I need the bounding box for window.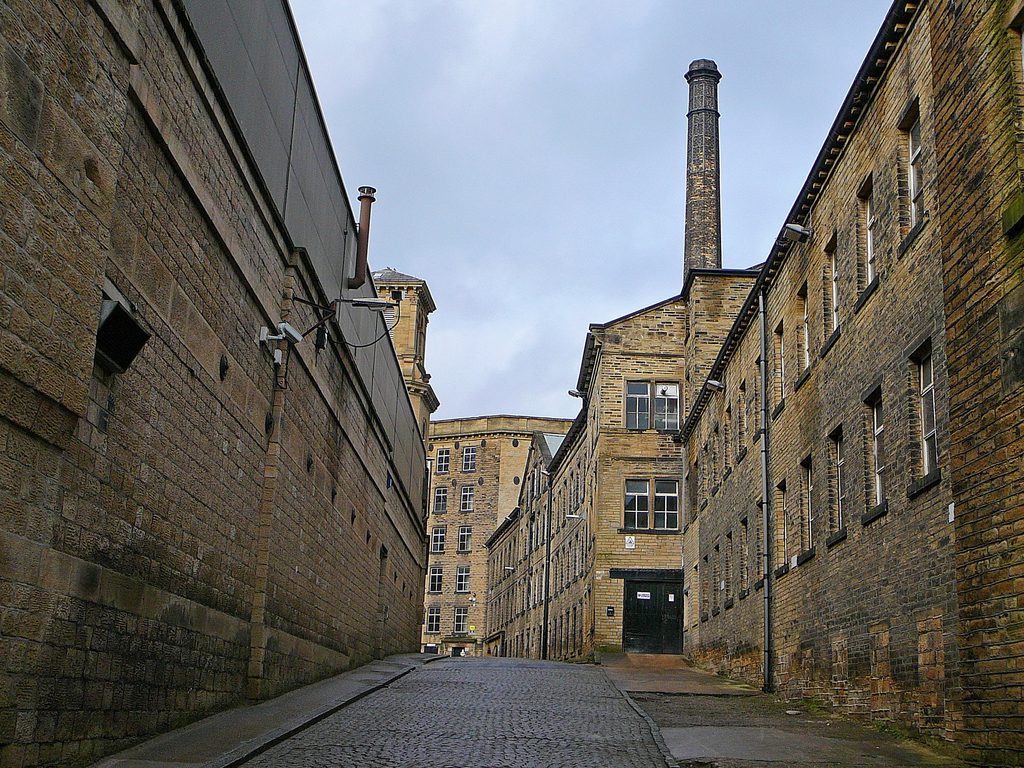
Here it is: pyautogui.locateOnScreen(456, 569, 467, 591).
